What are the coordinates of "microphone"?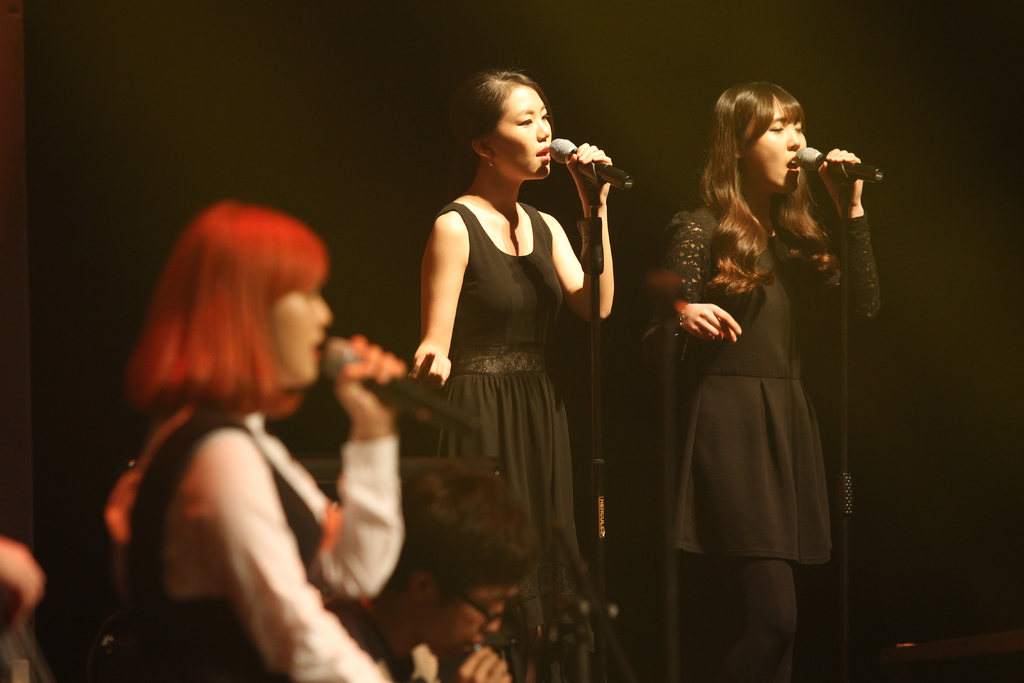
l=551, t=138, r=636, b=193.
